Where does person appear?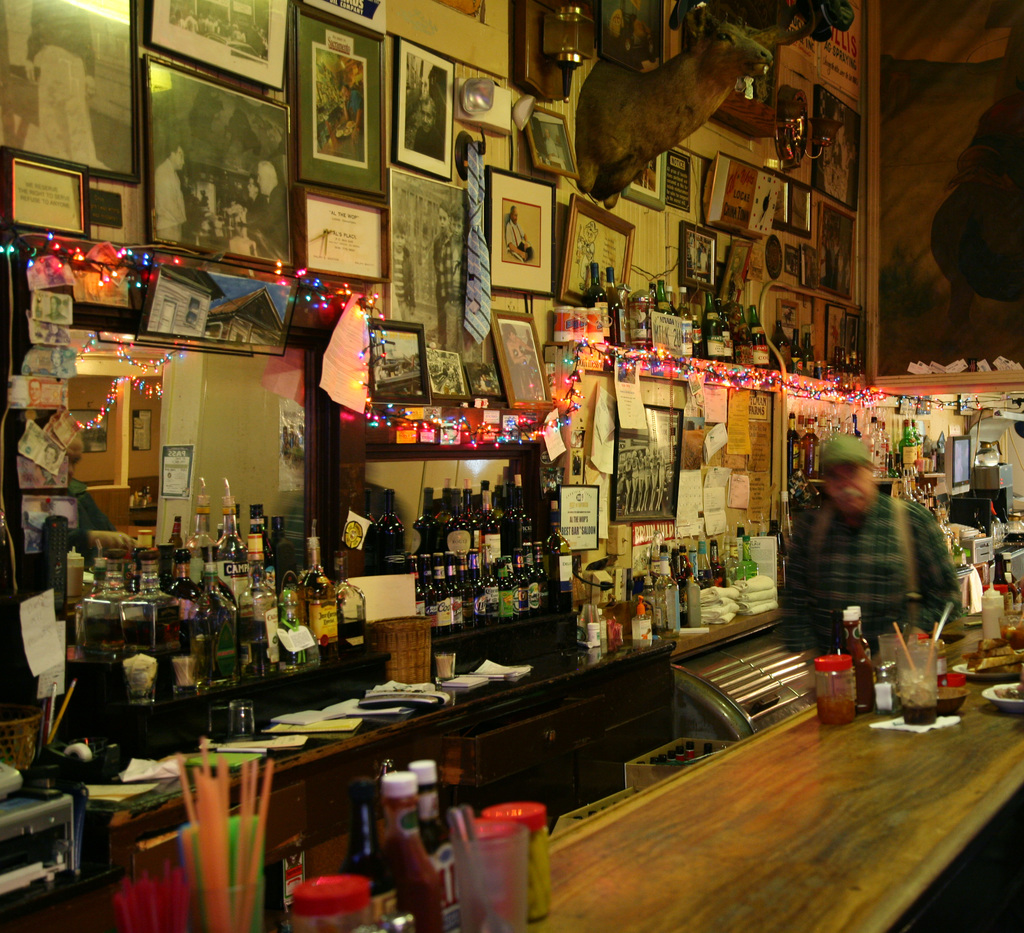
Appears at BBox(503, 323, 548, 412).
